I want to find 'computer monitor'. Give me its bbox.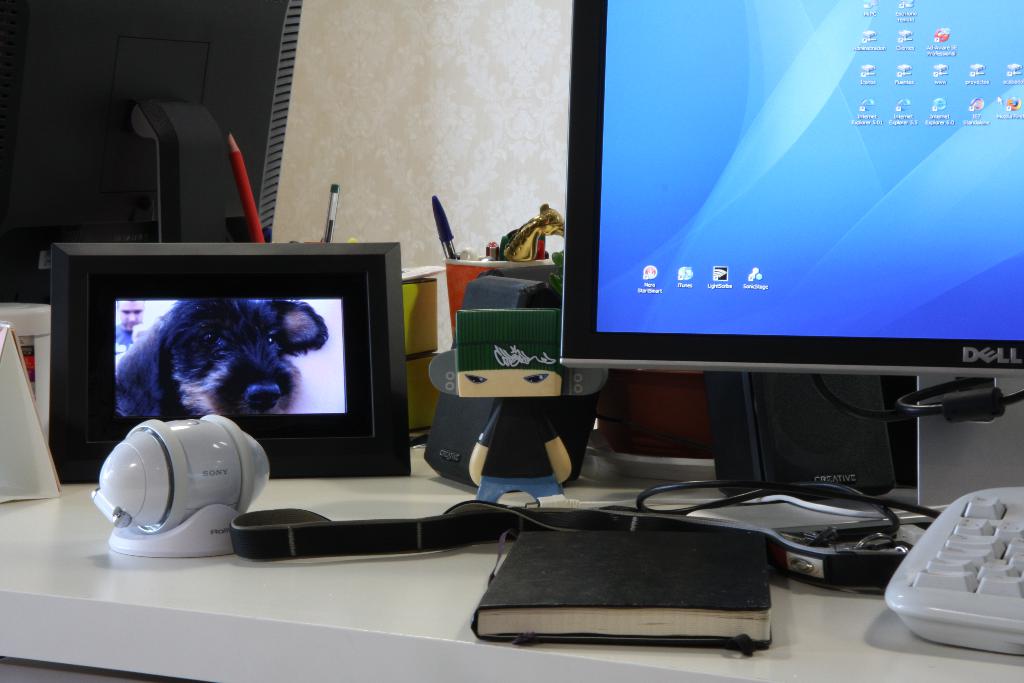
box(561, 0, 1019, 588).
